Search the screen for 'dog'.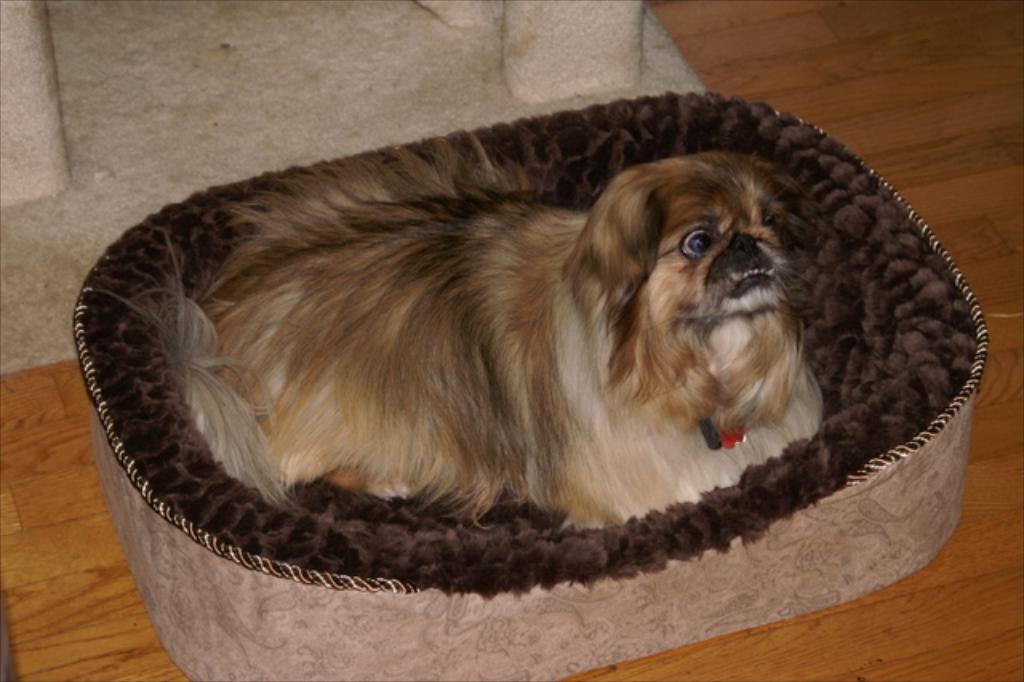
Found at [98, 128, 827, 533].
